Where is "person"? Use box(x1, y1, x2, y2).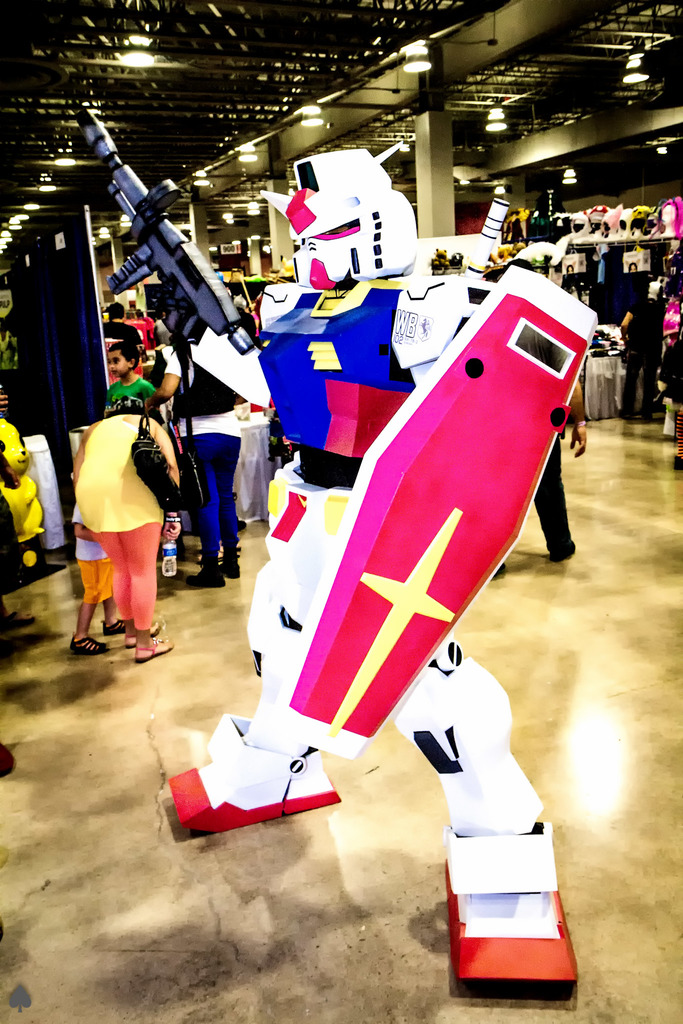
box(140, 344, 265, 590).
